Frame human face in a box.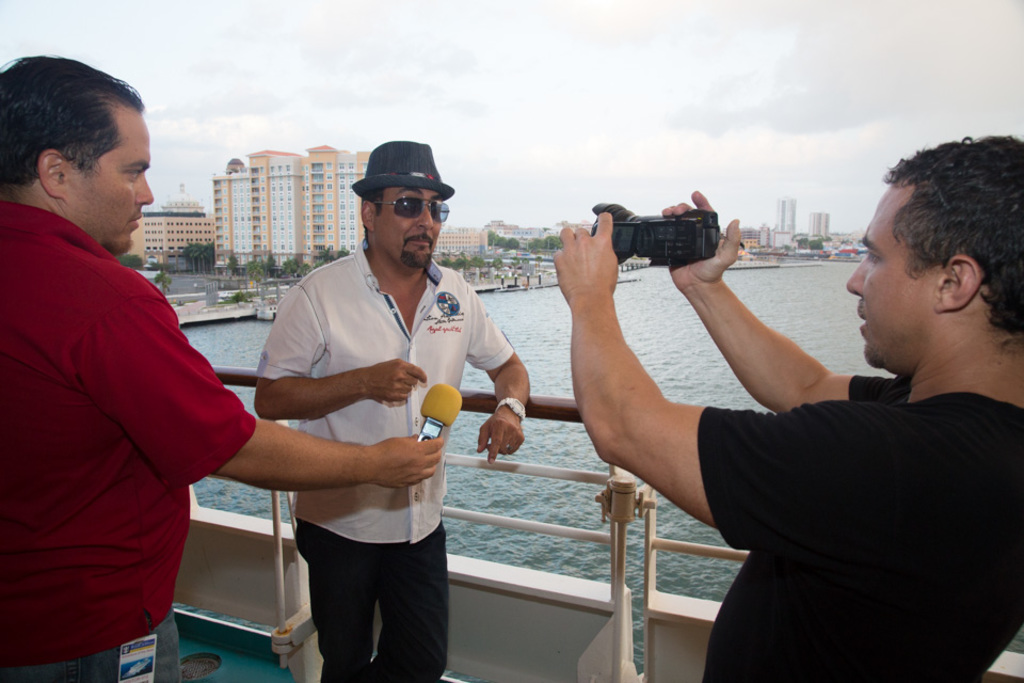
x1=374 y1=187 x2=445 y2=274.
